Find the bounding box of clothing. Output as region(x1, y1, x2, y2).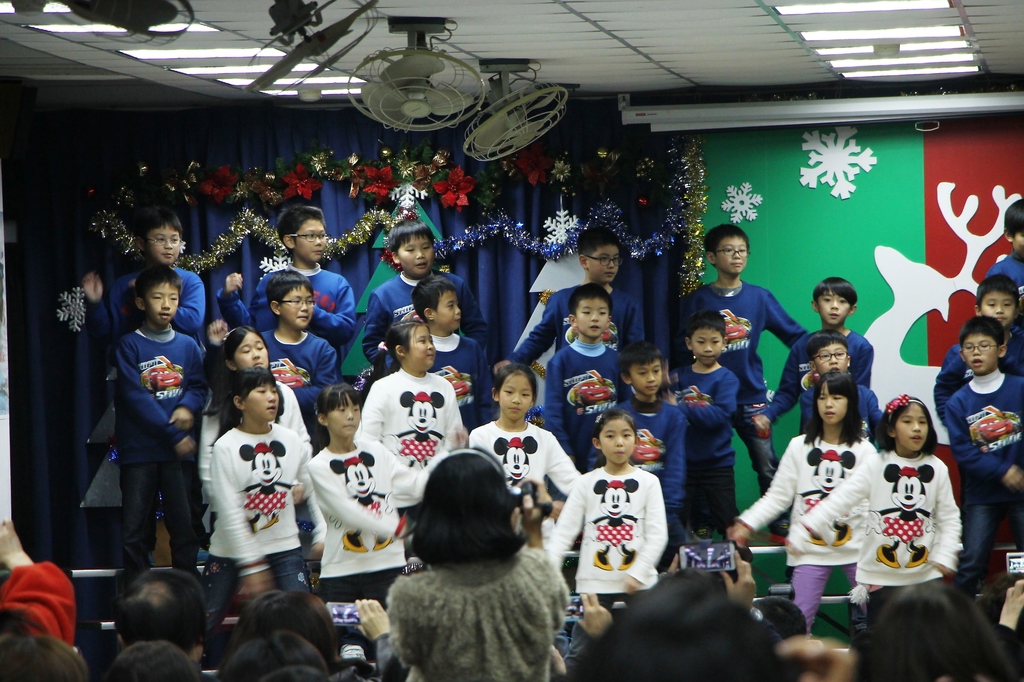
region(929, 325, 1023, 417).
